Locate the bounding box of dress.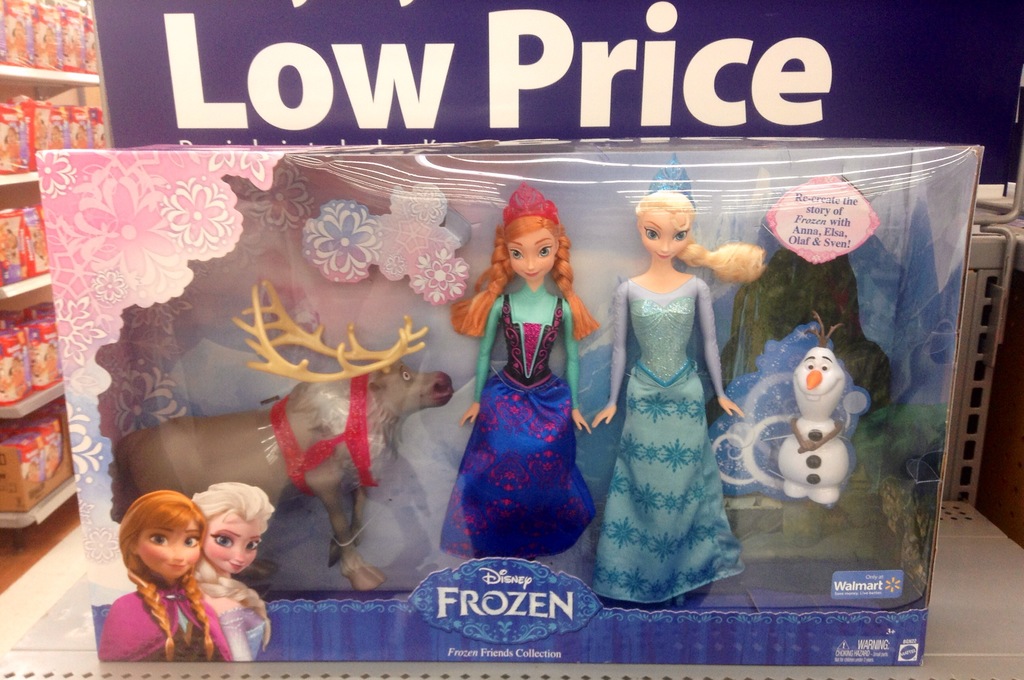
Bounding box: 436:284:598:564.
